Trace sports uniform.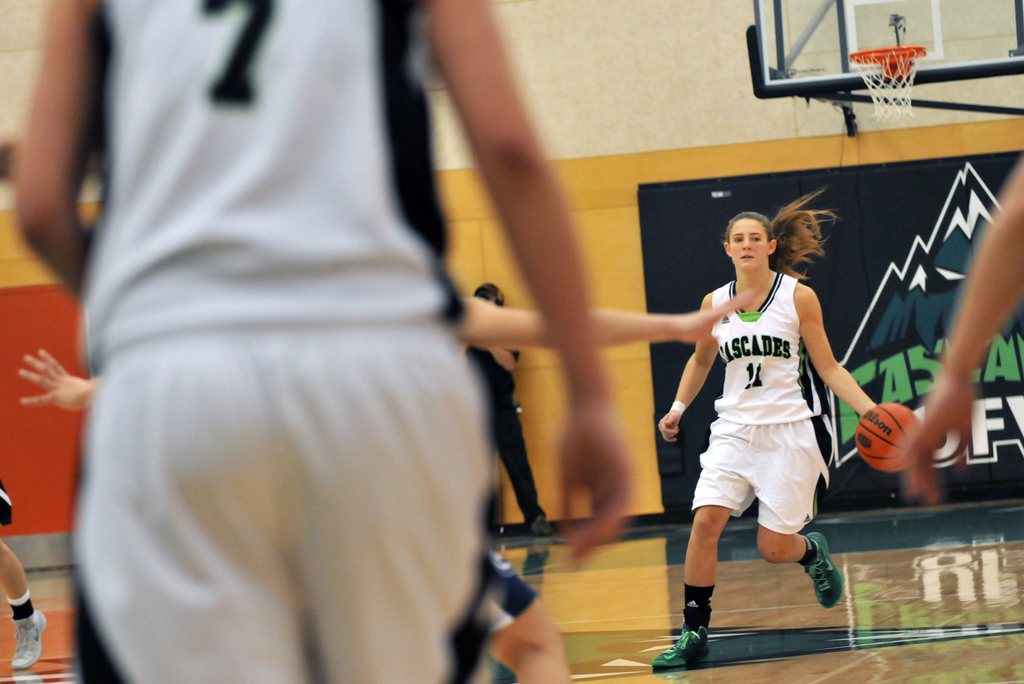
Traced to crop(71, 0, 503, 683).
